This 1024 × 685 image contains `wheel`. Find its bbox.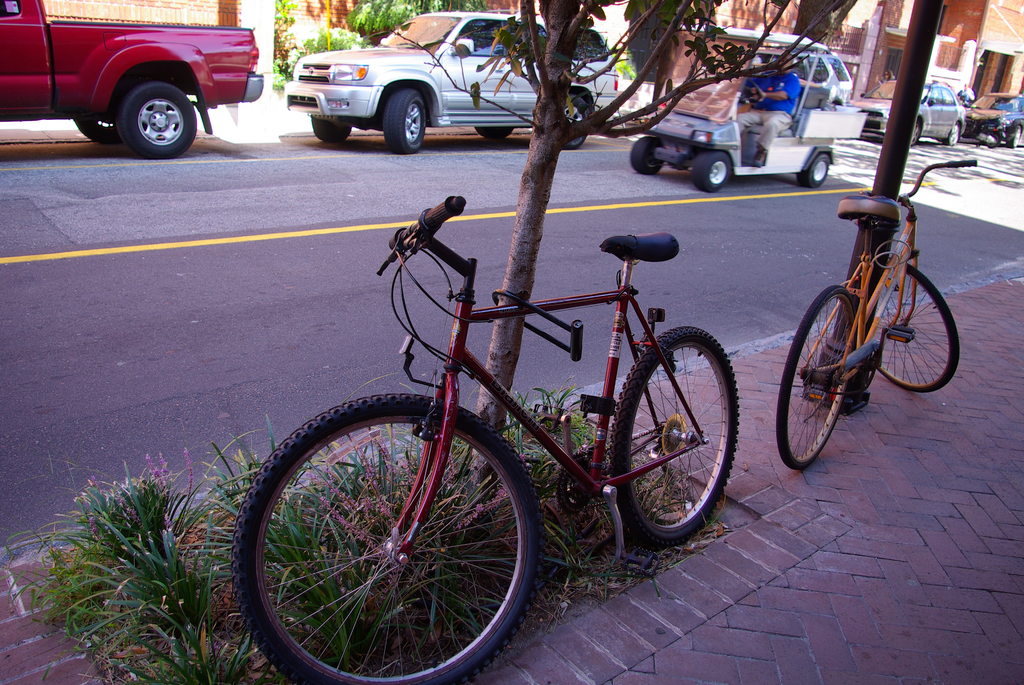
detection(385, 93, 426, 149).
